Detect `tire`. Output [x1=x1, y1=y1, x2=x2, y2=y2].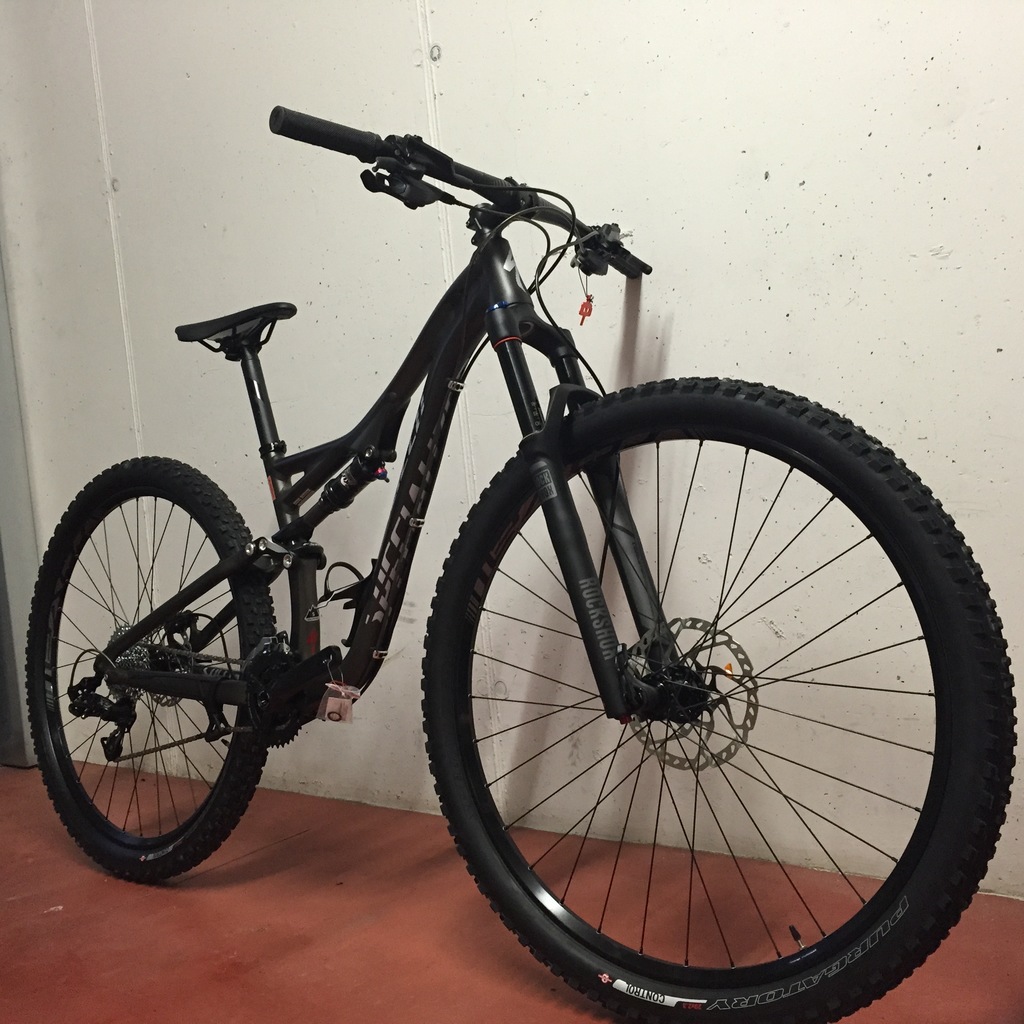
[x1=22, y1=456, x2=278, y2=881].
